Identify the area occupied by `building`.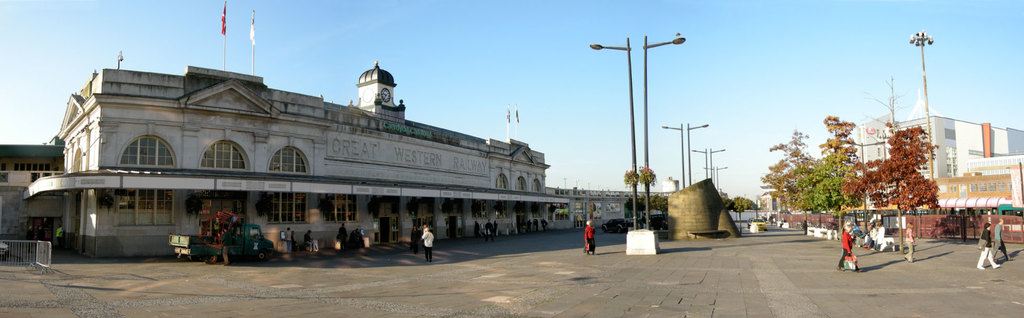
Area: [left=556, top=185, right=667, bottom=237].
